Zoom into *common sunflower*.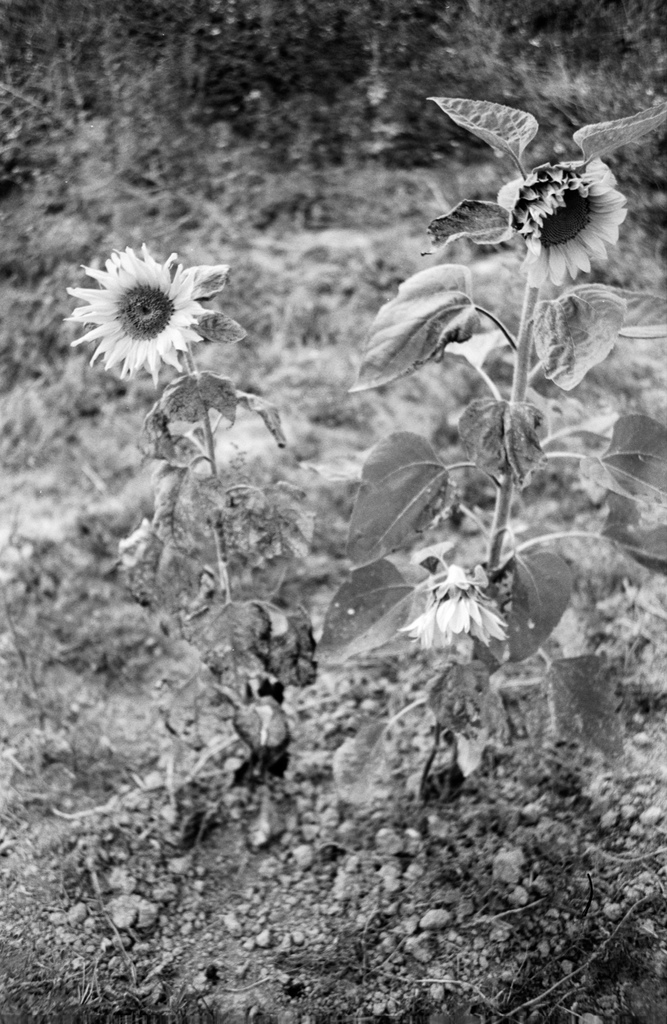
Zoom target: [520,154,618,295].
